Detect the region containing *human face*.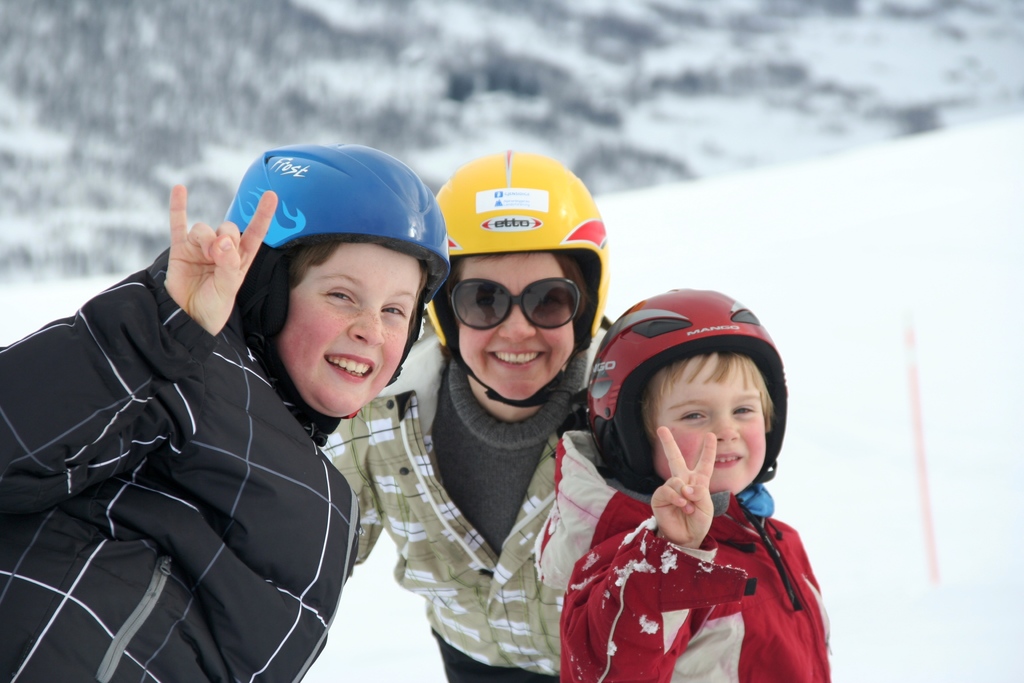
277/250/423/418.
